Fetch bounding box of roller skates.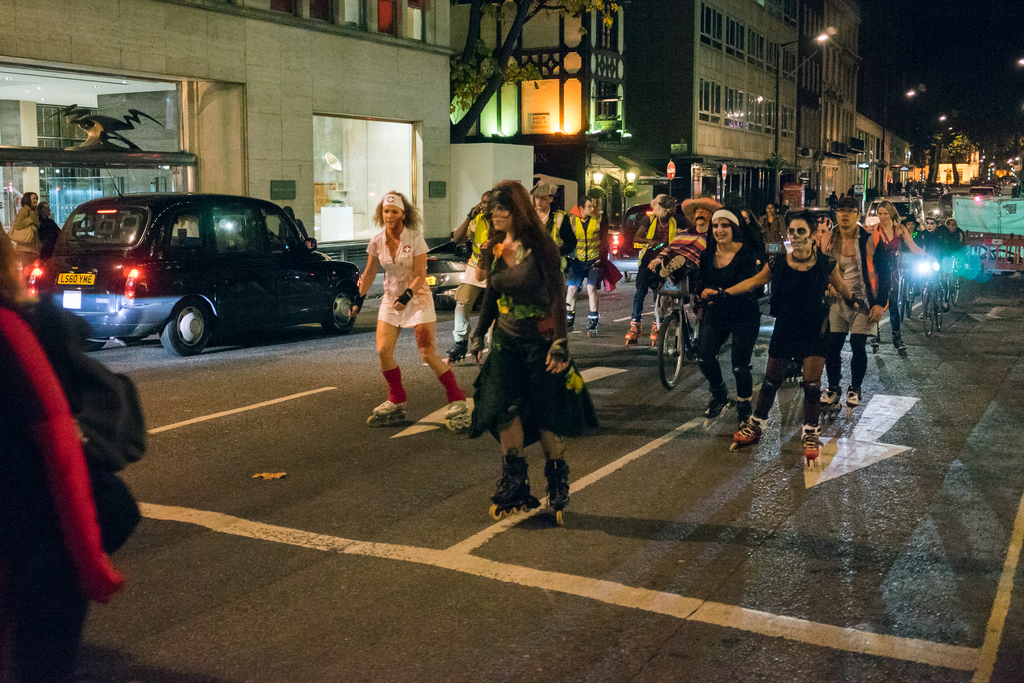
Bbox: <box>868,328,883,354</box>.
